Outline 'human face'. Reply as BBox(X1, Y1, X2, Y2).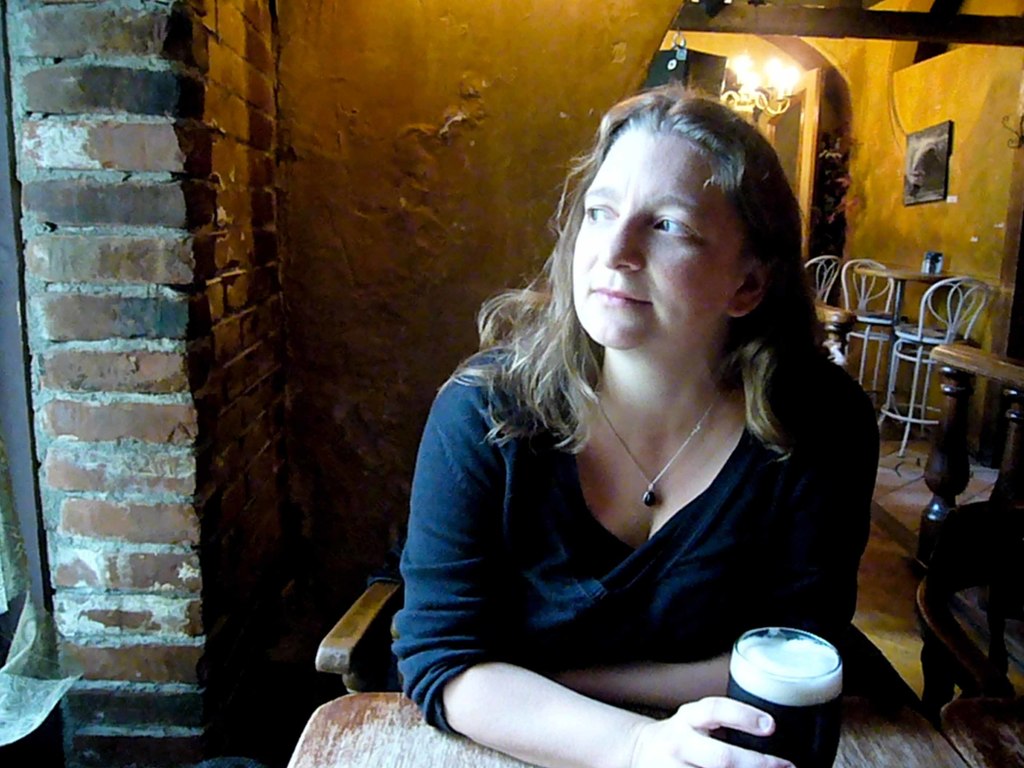
BBox(570, 125, 748, 352).
